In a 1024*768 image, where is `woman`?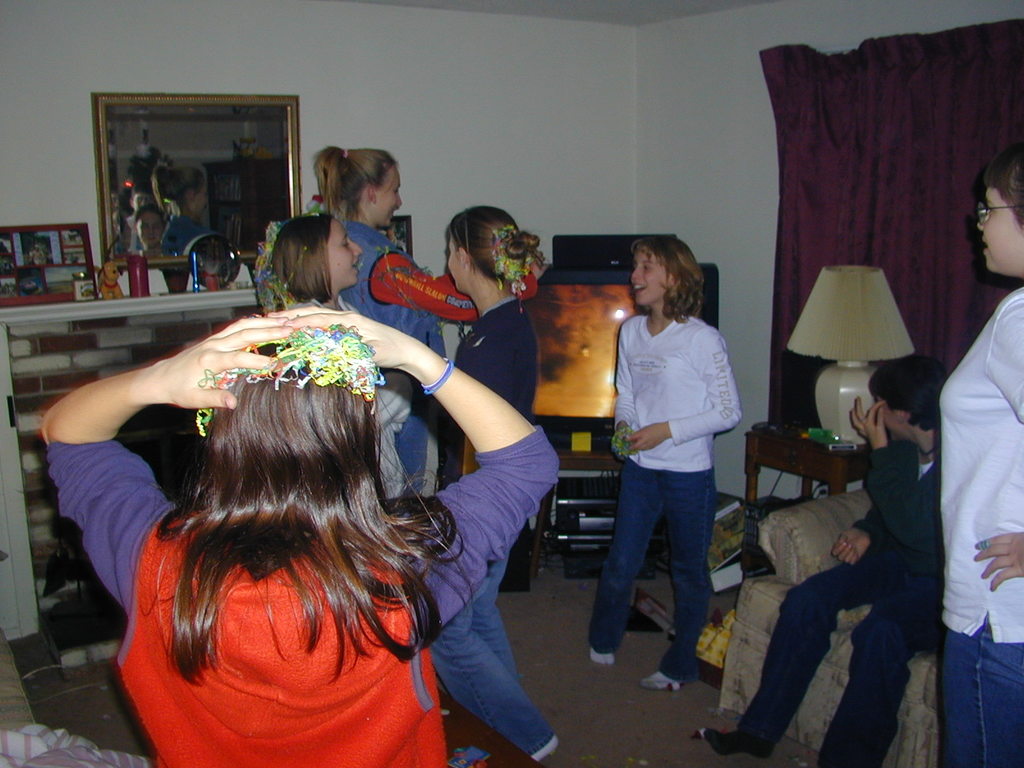
923, 142, 1023, 767.
